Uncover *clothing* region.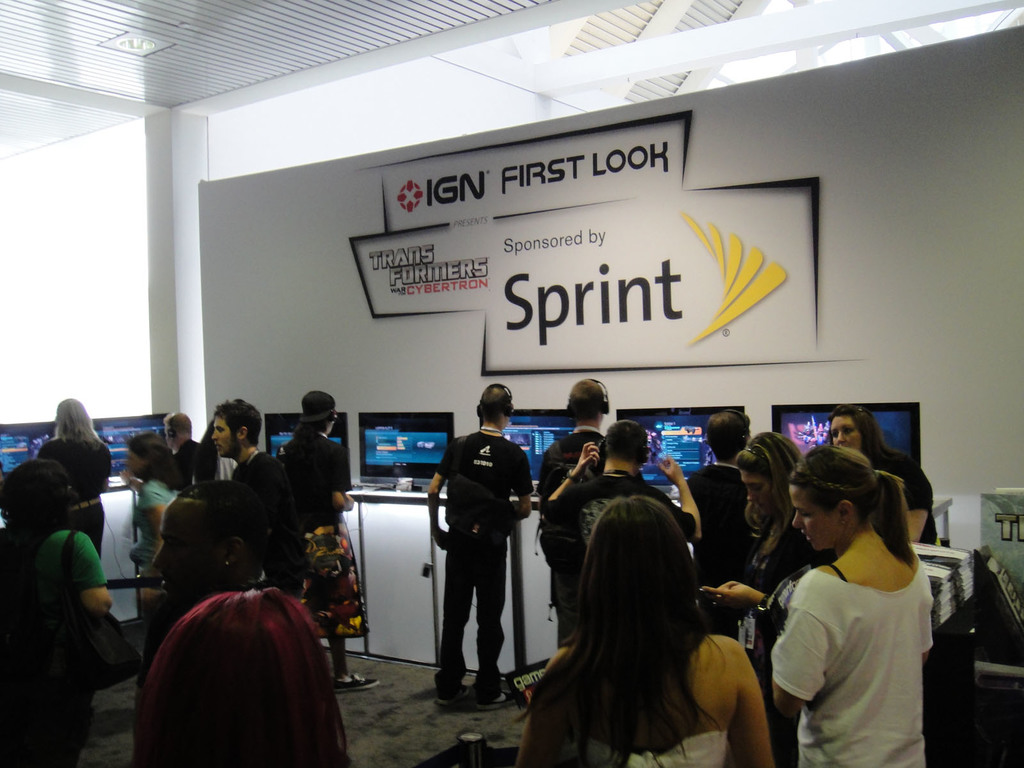
Uncovered: (564, 461, 696, 554).
